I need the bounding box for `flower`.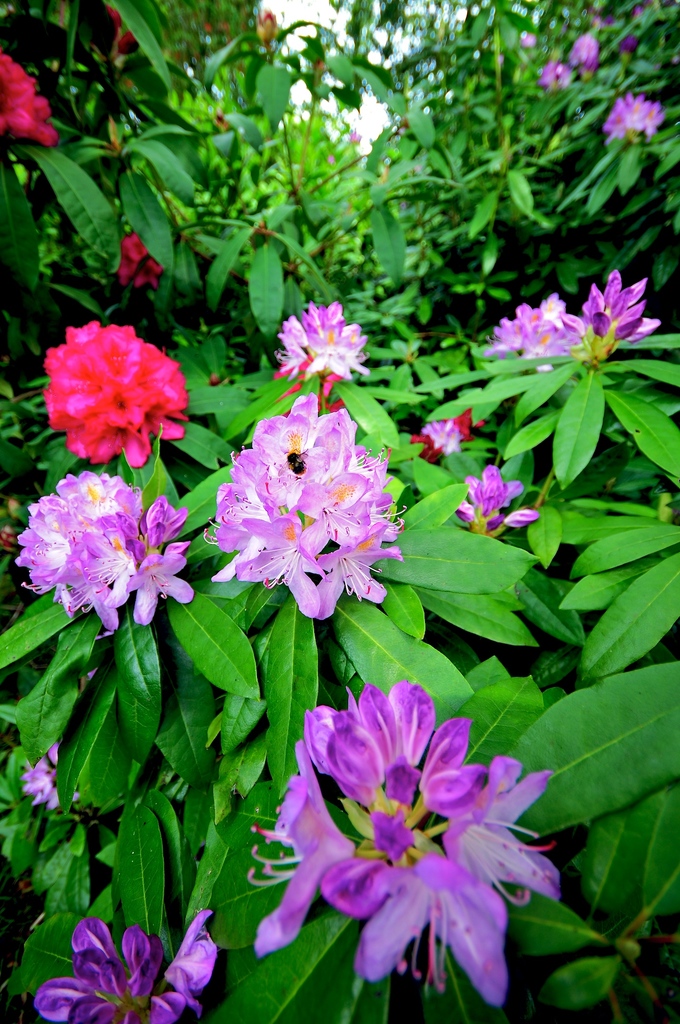
Here it is: [209, 395, 403, 624].
